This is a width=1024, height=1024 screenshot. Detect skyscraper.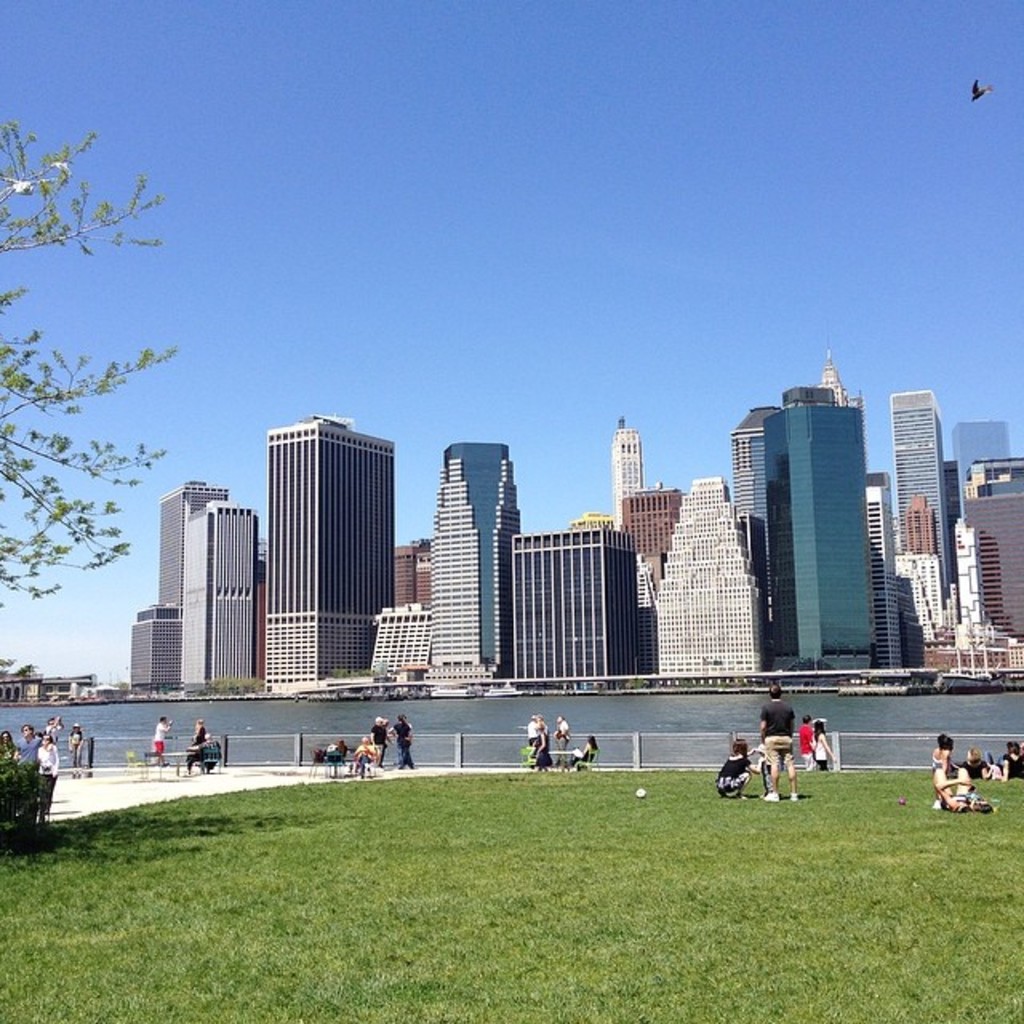
267/418/392/682.
